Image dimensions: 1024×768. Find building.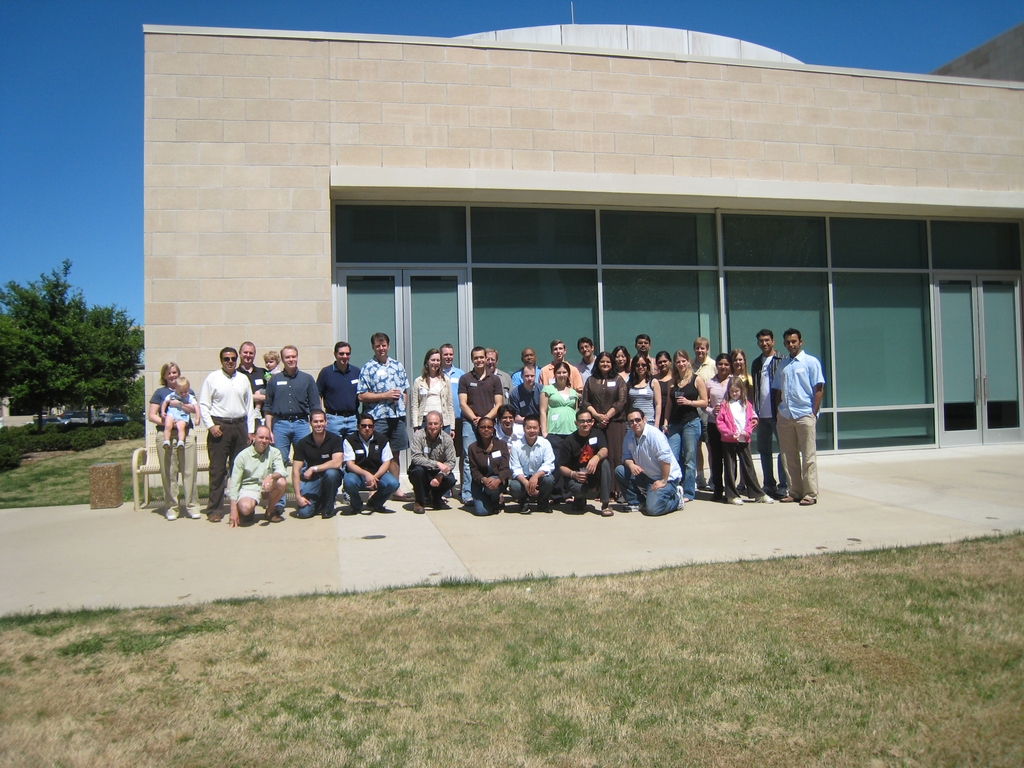
{"x1": 136, "y1": 0, "x2": 1023, "y2": 486}.
